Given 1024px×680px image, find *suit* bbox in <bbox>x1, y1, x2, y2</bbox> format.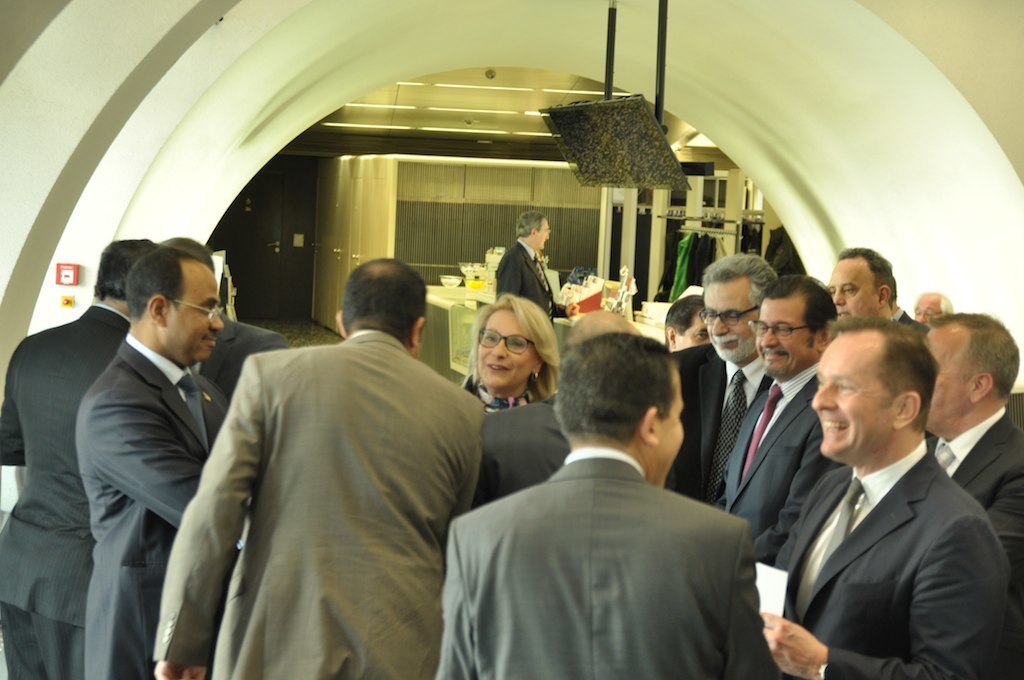
<bbox>721, 363, 843, 574</bbox>.
